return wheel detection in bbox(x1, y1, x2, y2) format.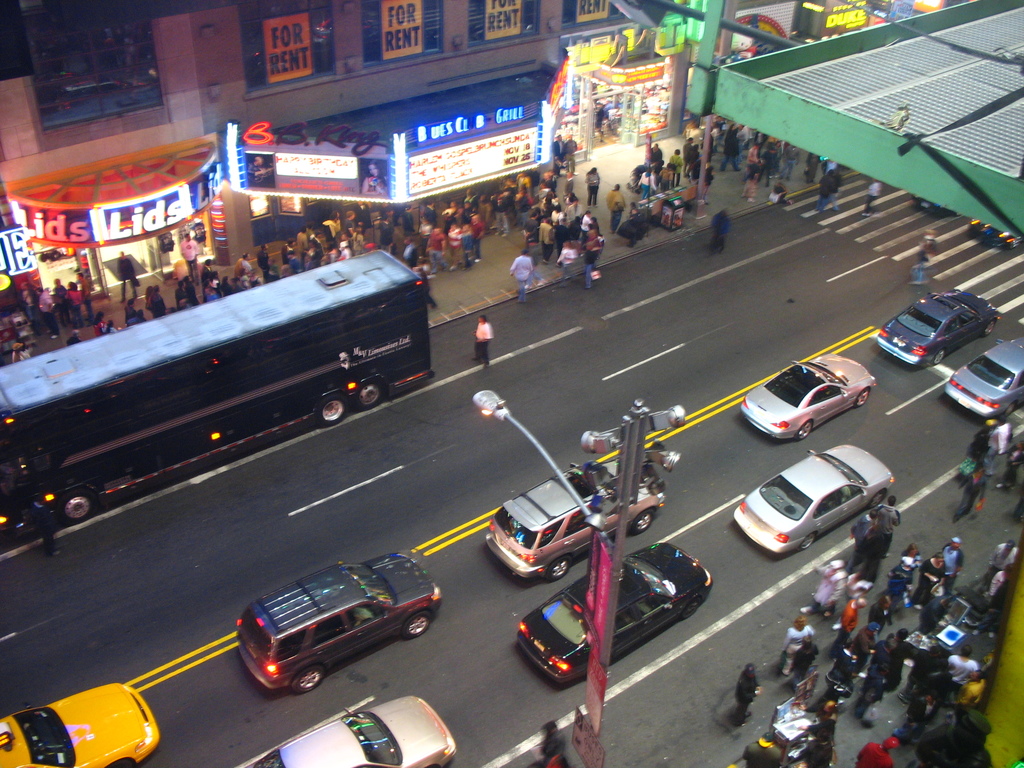
bbox(856, 389, 870, 408).
